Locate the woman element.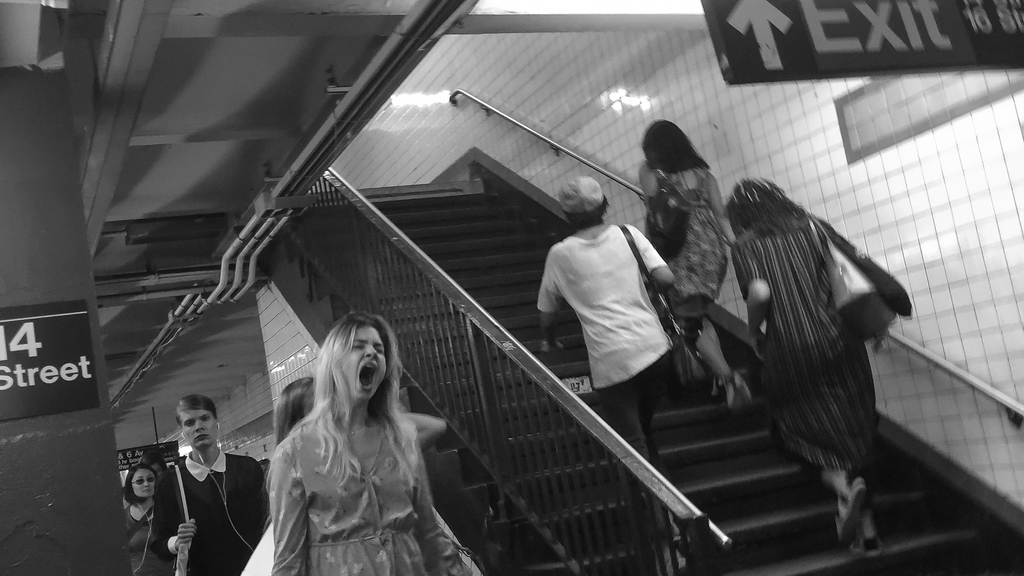
Element bbox: Rect(272, 376, 451, 456).
